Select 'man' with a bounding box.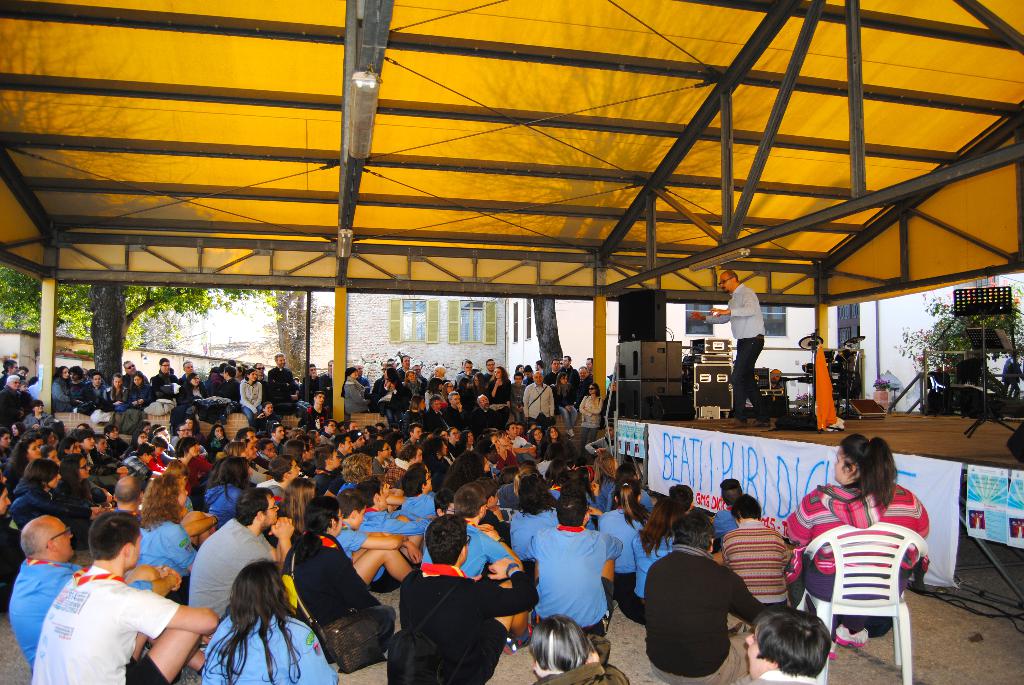
<bbox>719, 494, 797, 613</bbox>.
